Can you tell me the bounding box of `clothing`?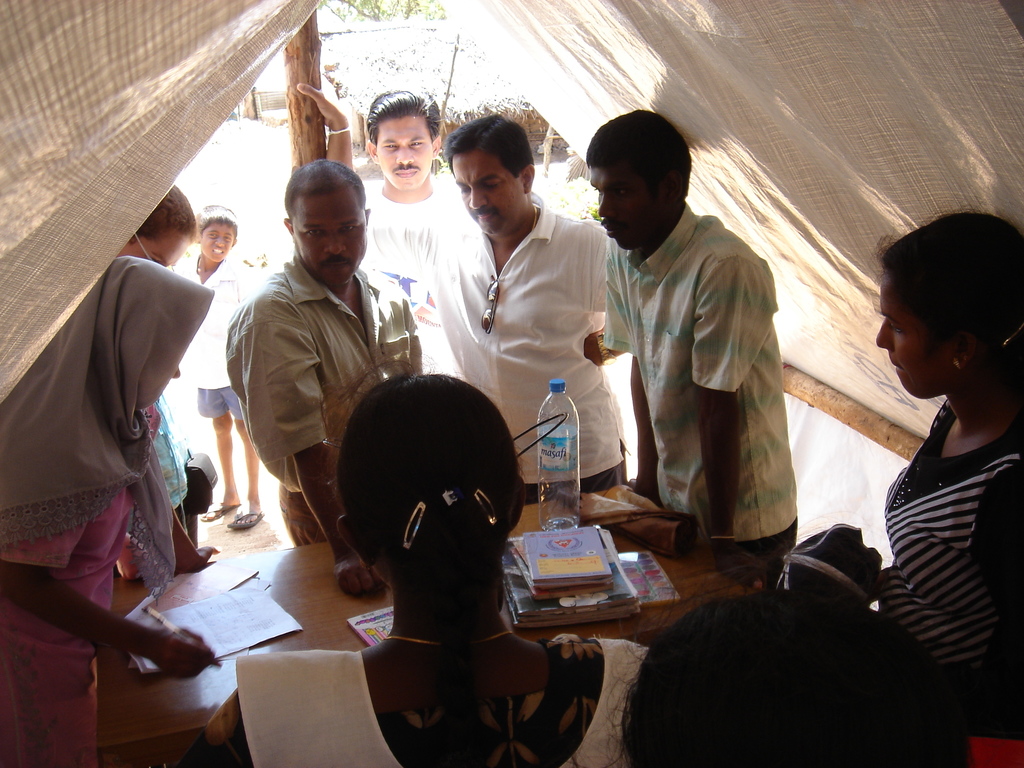
box(228, 253, 426, 545).
